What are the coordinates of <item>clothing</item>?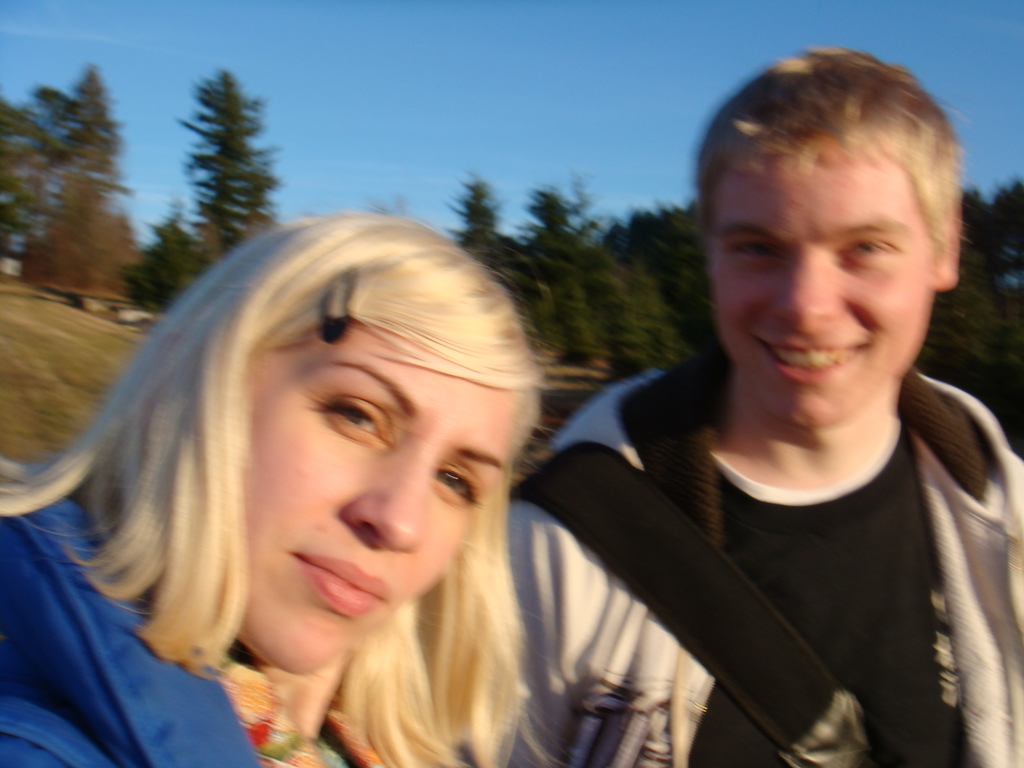
box=[0, 447, 449, 767].
